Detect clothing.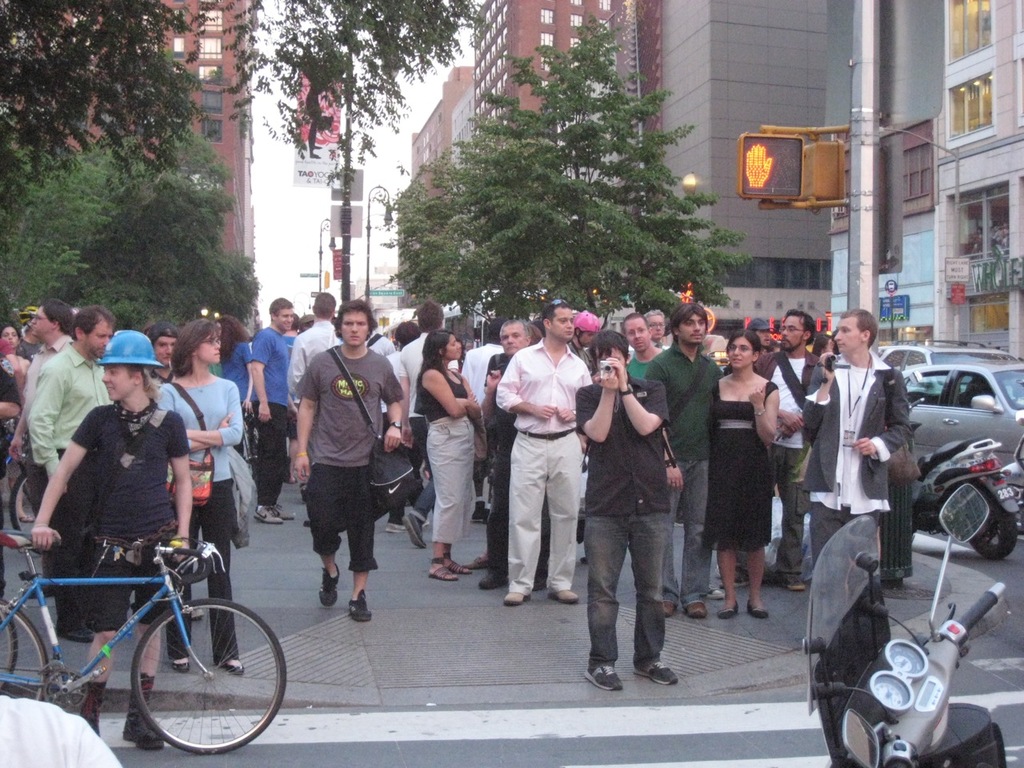
Detected at [left=0, top=694, right=122, bottom=767].
